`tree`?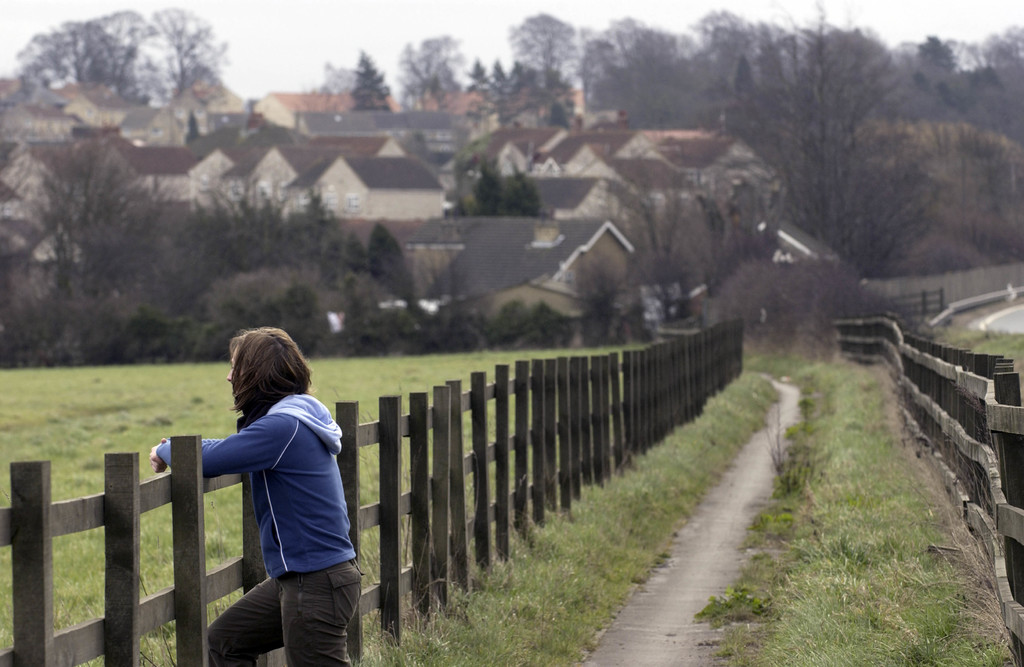
(687,0,777,127)
